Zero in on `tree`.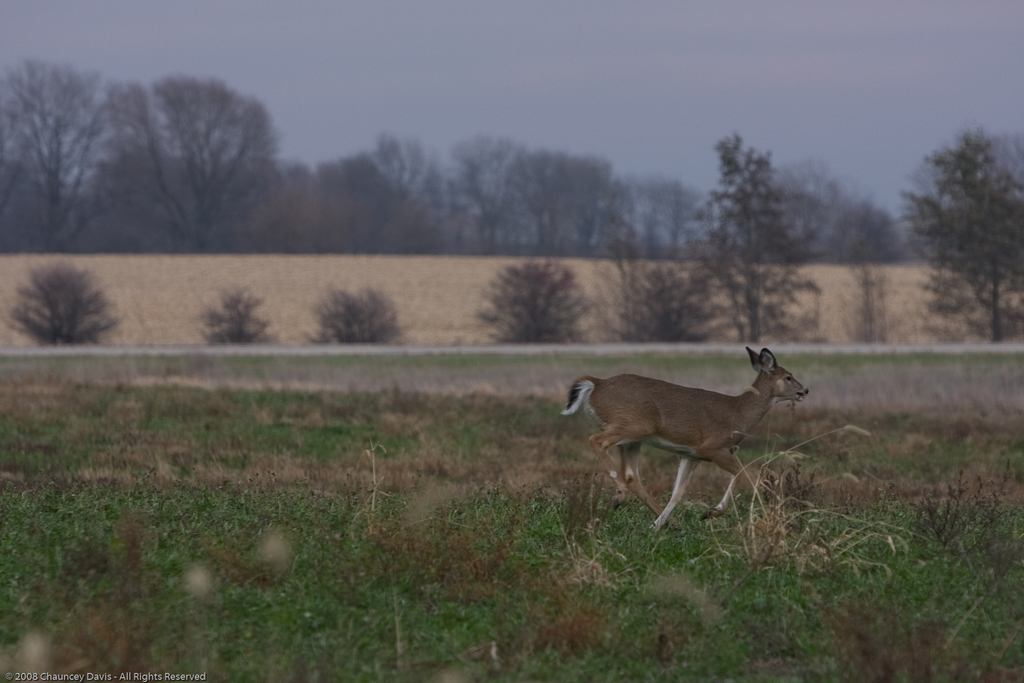
Zeroed in: left=878, top=122, right=1023, bottom=333.
